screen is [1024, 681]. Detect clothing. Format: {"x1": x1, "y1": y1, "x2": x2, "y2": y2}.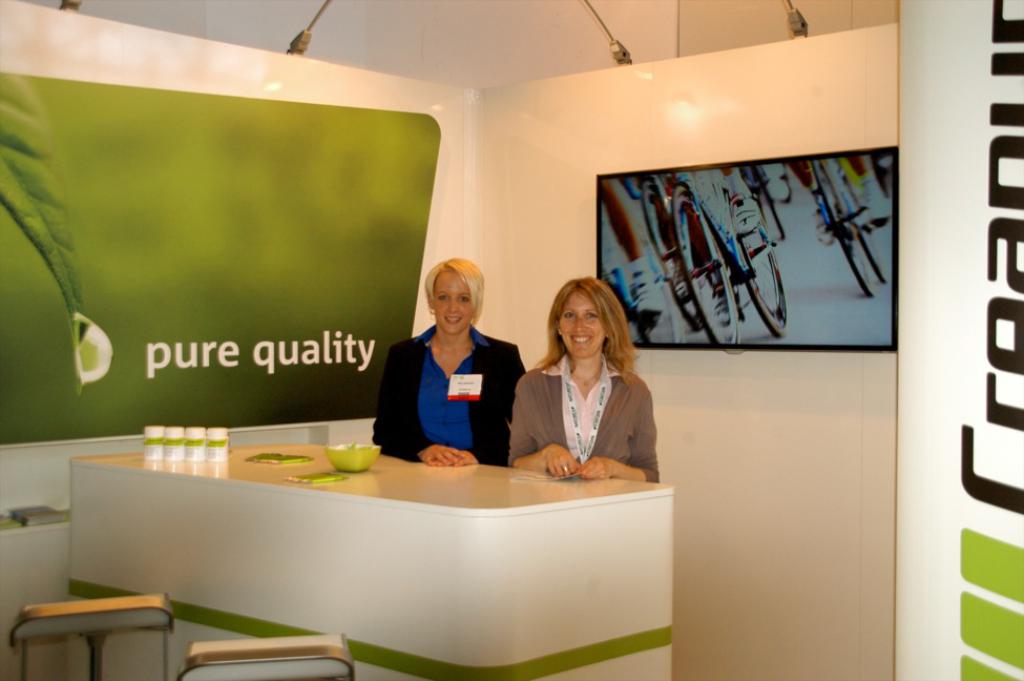
{"x1": 624, "y1": 252, "x2": 650, "y2": 285}.
